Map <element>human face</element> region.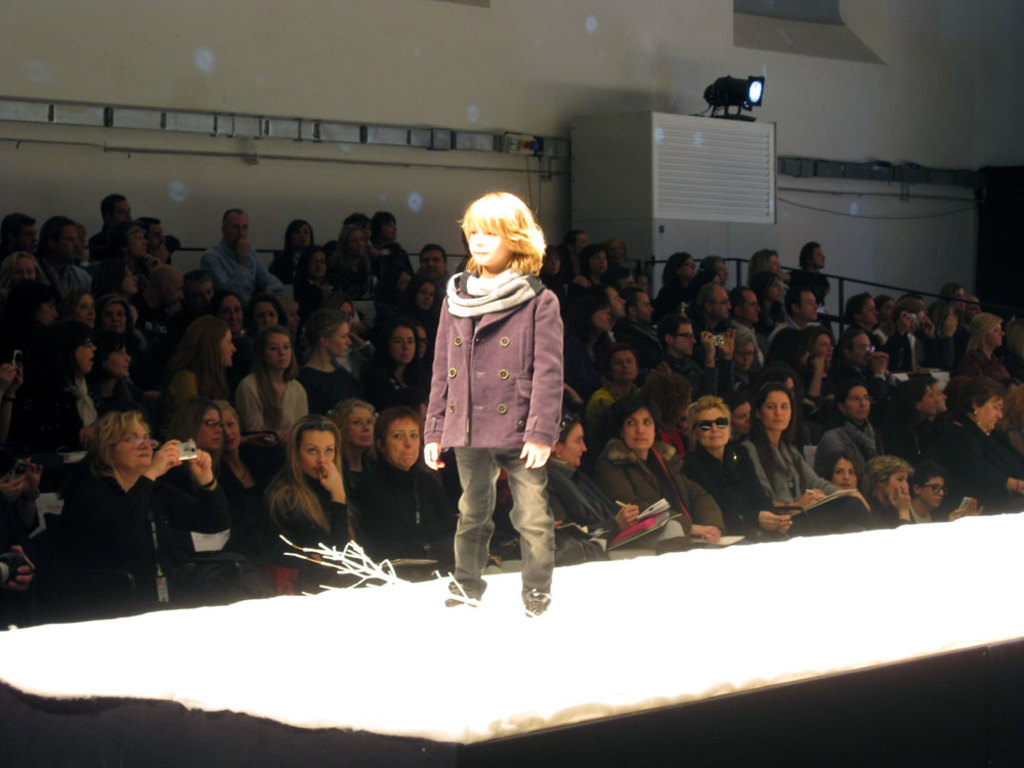
Mapped to <bbox>221, 206, 249, 244</bbox>.
